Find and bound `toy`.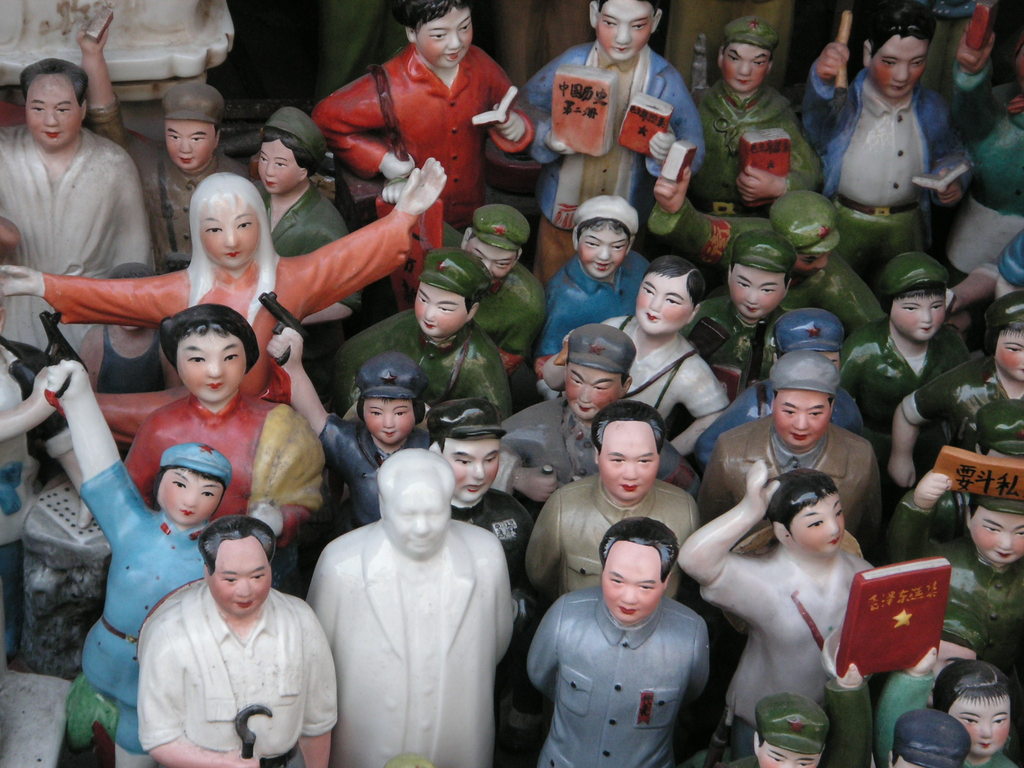
Bound: (74, 0, 252, 179).
